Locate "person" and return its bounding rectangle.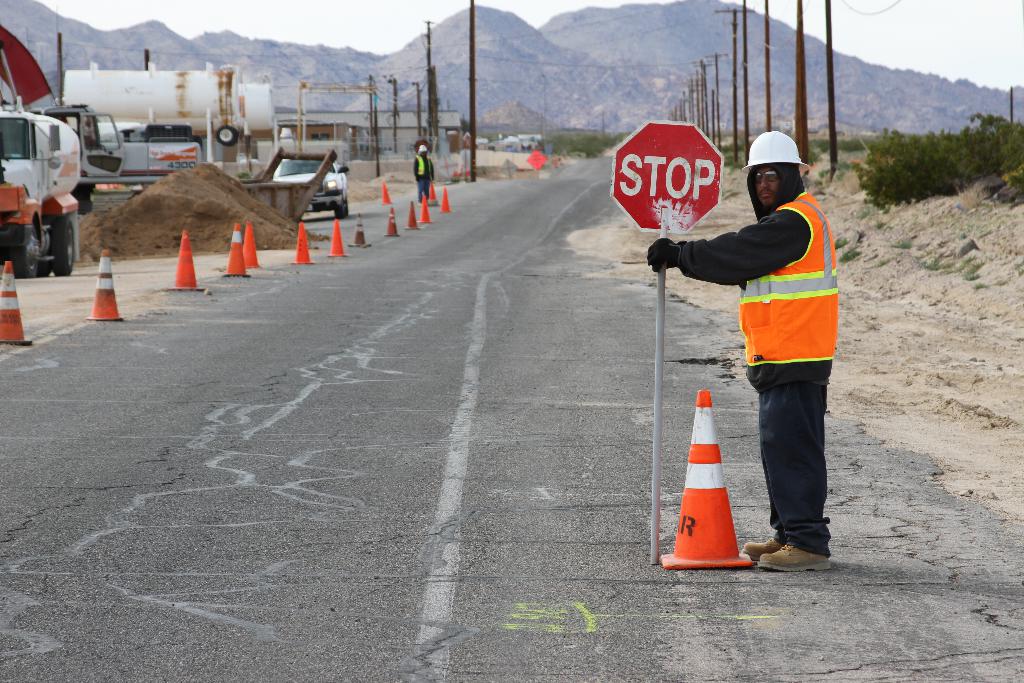
select_region(645, 130, 832, 578).
